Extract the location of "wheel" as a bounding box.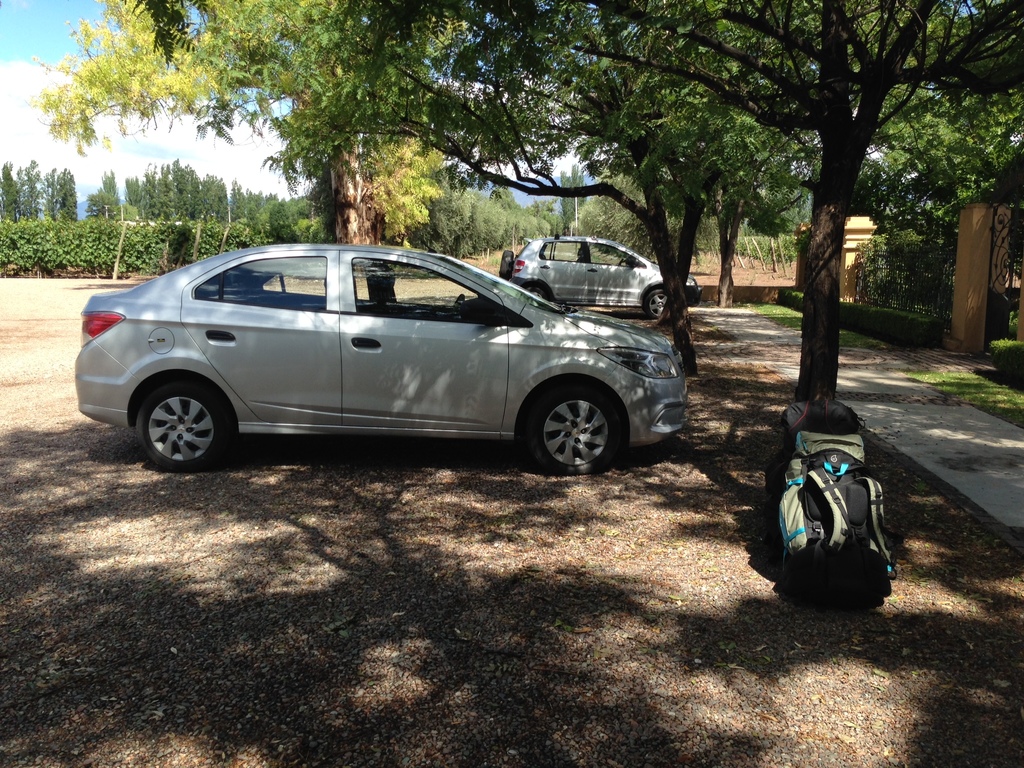
locate(518, 381, 636, 475).
